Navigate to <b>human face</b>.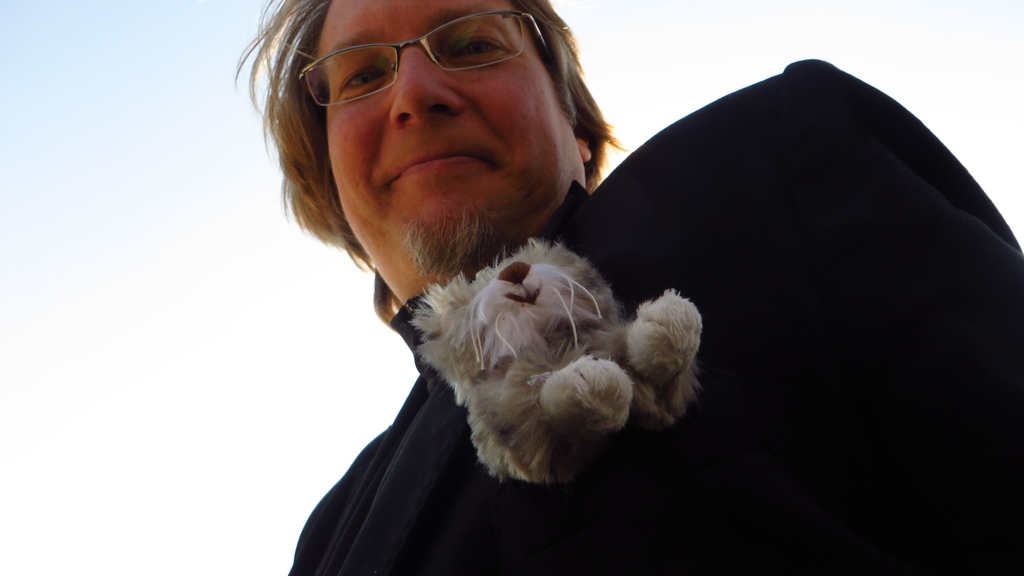
Navigation target: l=317, t=0, r=570, b=257.
